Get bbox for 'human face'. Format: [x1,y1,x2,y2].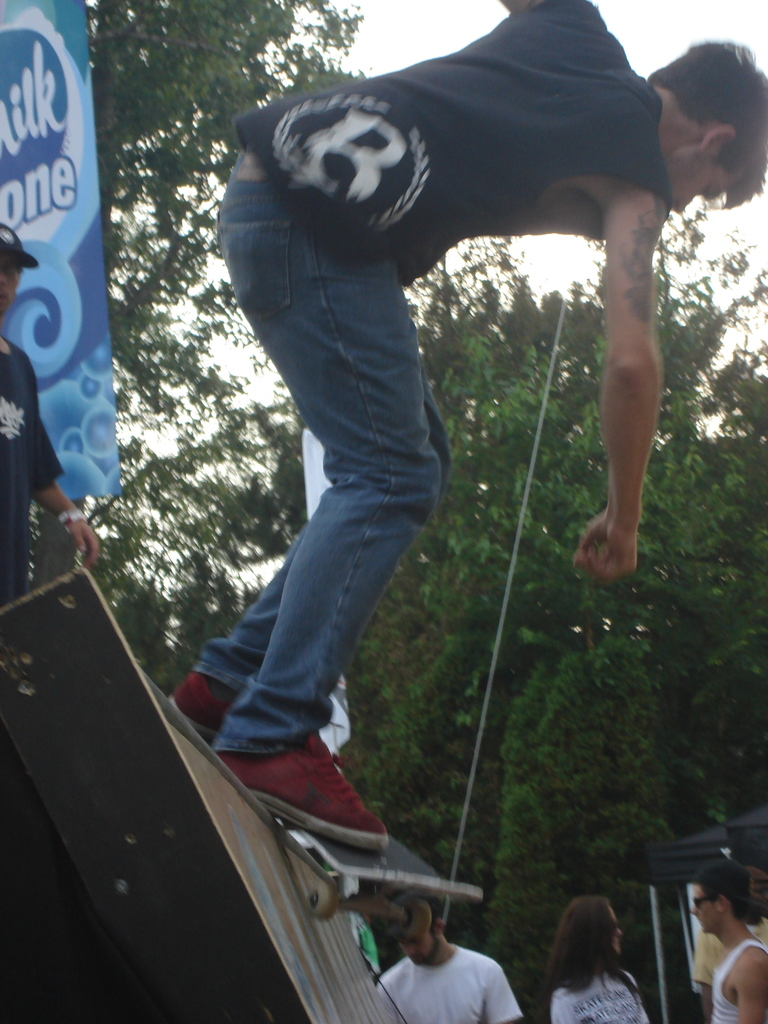
[690,879,730,938].
